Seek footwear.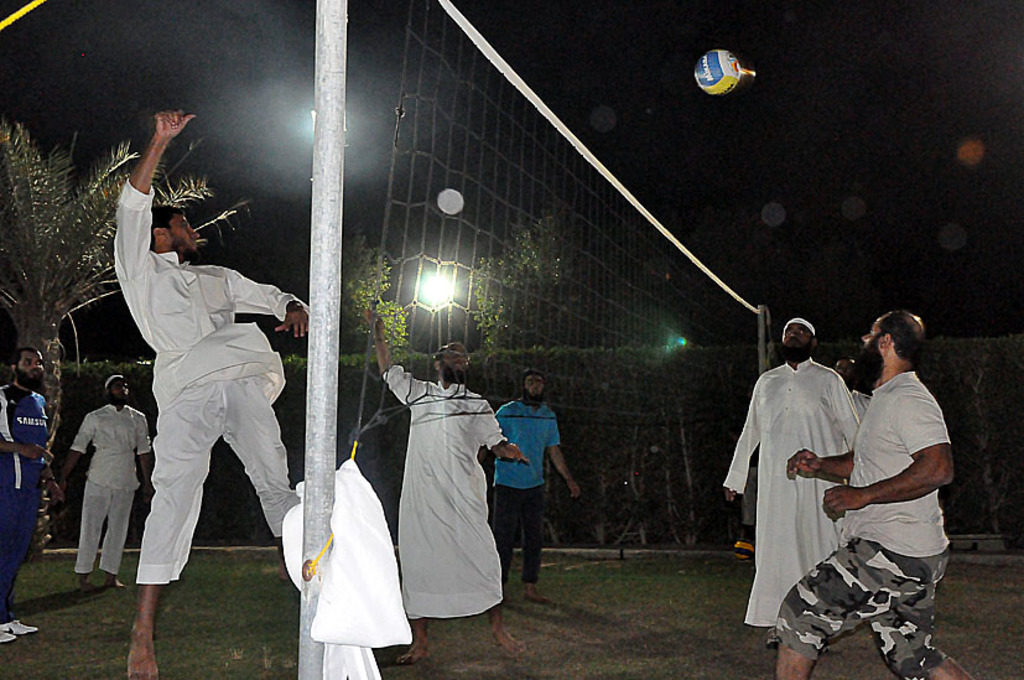
0,617,40,642.
